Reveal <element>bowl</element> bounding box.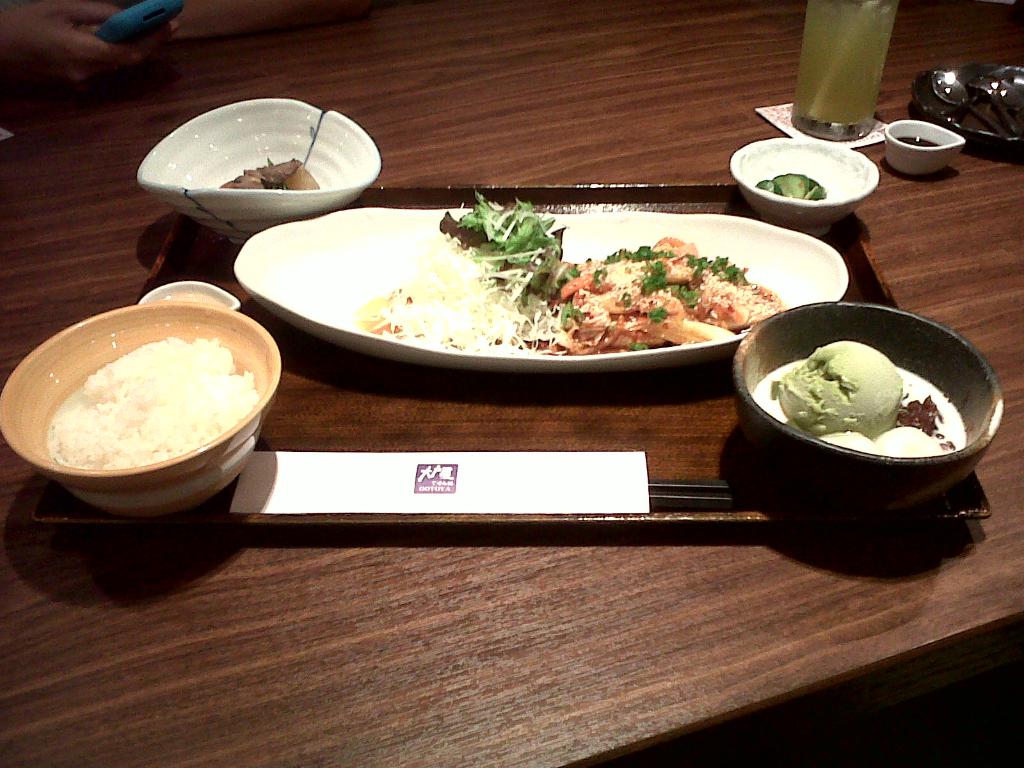
Revealed: [x1=726, y1=136, x2=878, y2=239].
